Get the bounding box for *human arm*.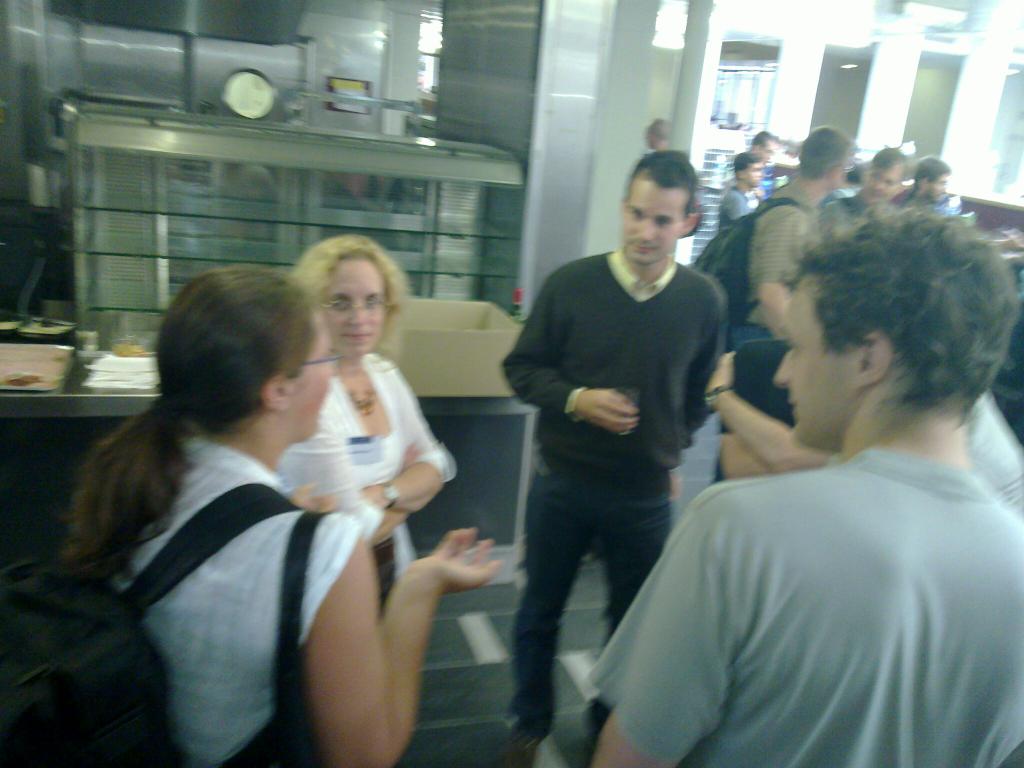
locate(280, 449, 364, 529).
